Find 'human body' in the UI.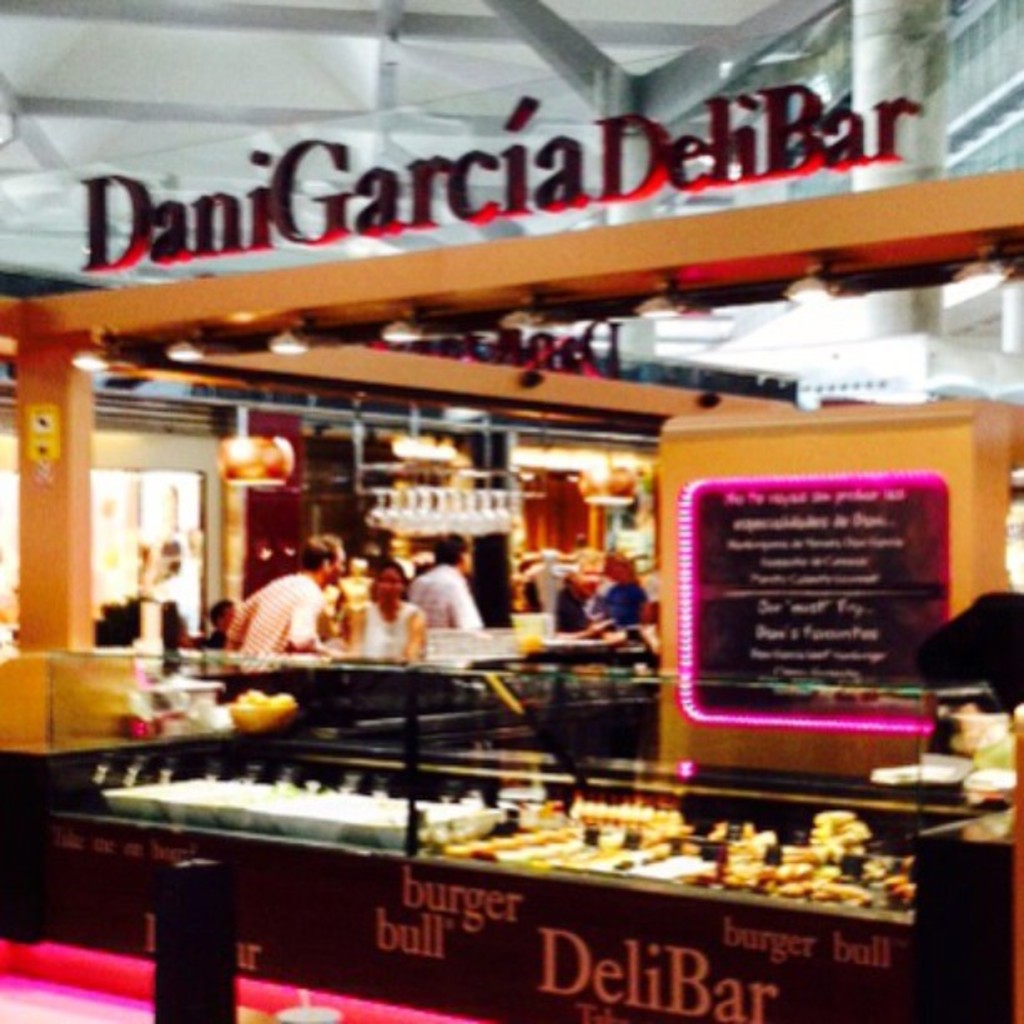
UI element at 234/550/363/678.
